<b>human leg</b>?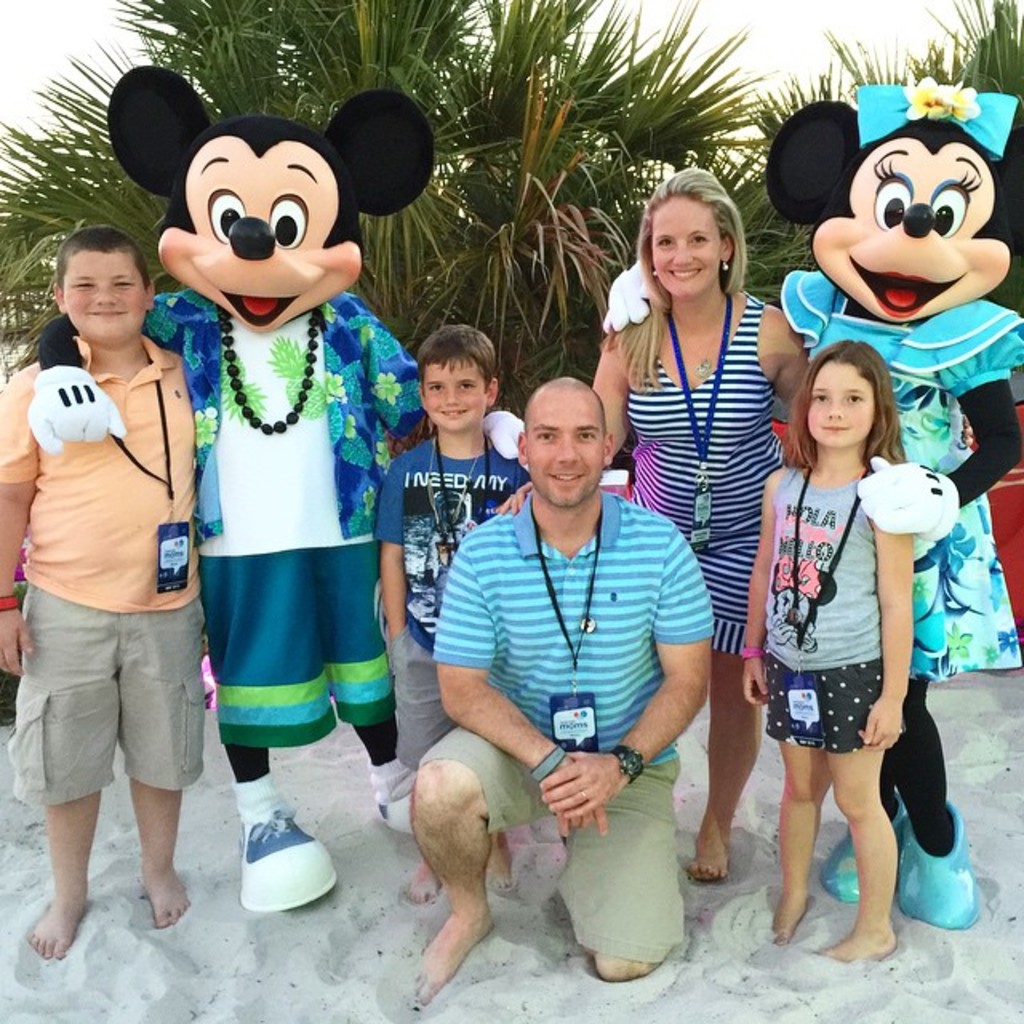
696,632,763,883
